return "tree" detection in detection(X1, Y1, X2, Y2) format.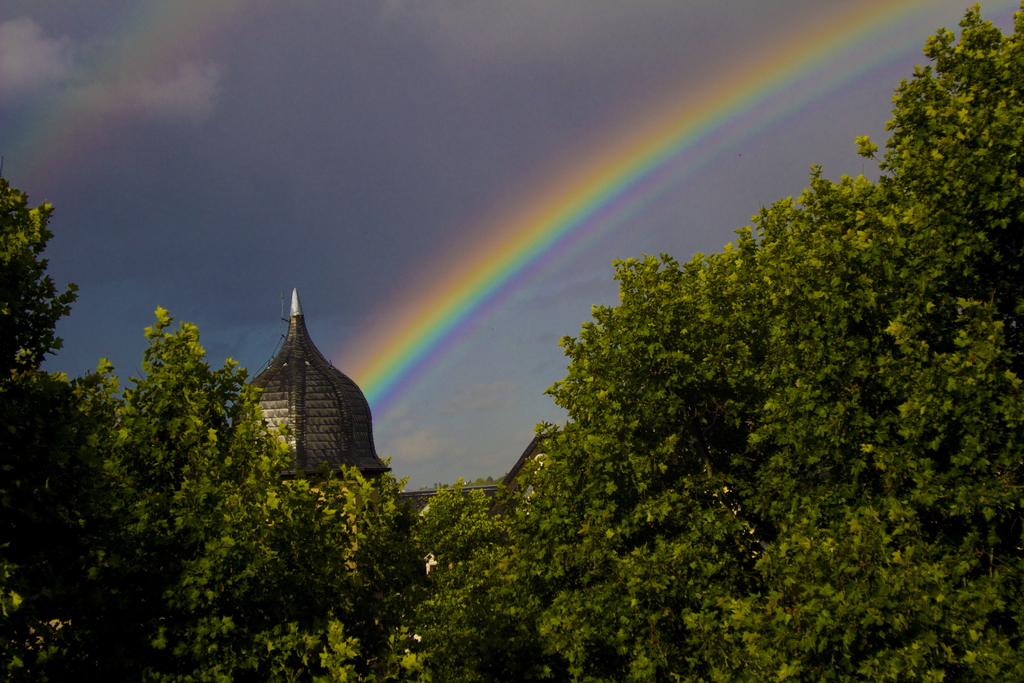
detection(429, 4, 1023, 682).
